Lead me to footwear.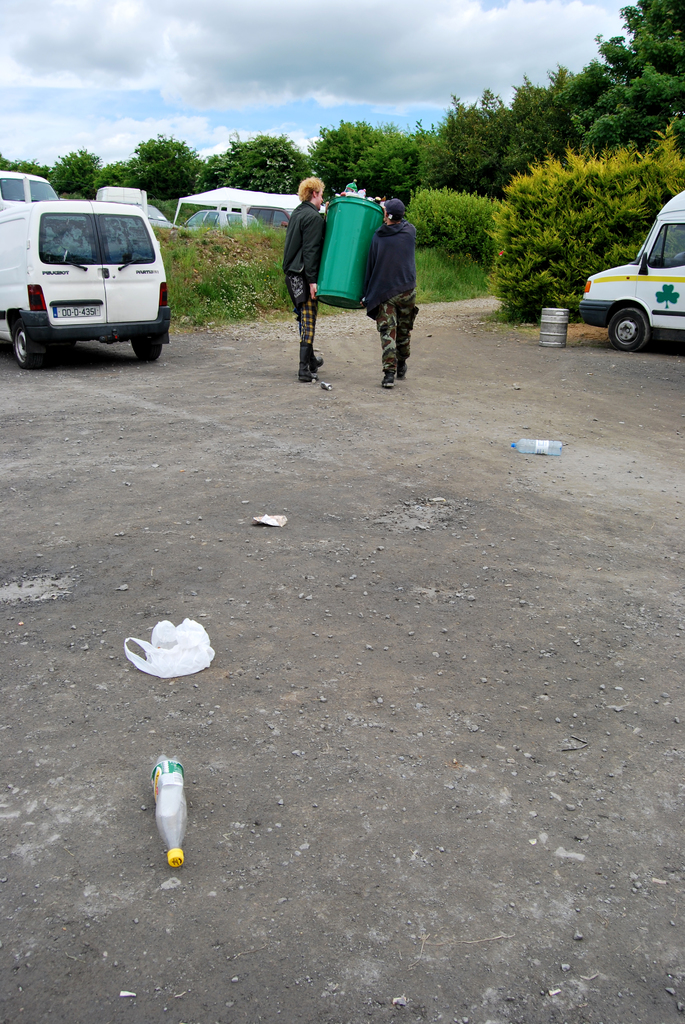
Lead to region(307, 352, 323, 368).
